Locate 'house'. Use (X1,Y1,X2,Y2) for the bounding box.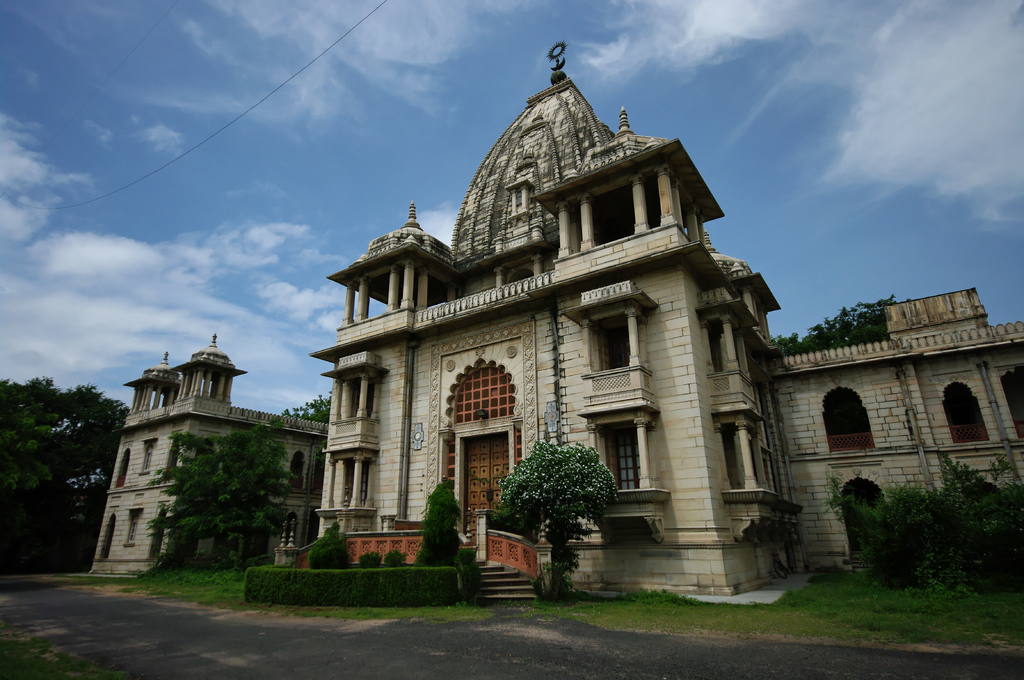
(307,79,837,591).
